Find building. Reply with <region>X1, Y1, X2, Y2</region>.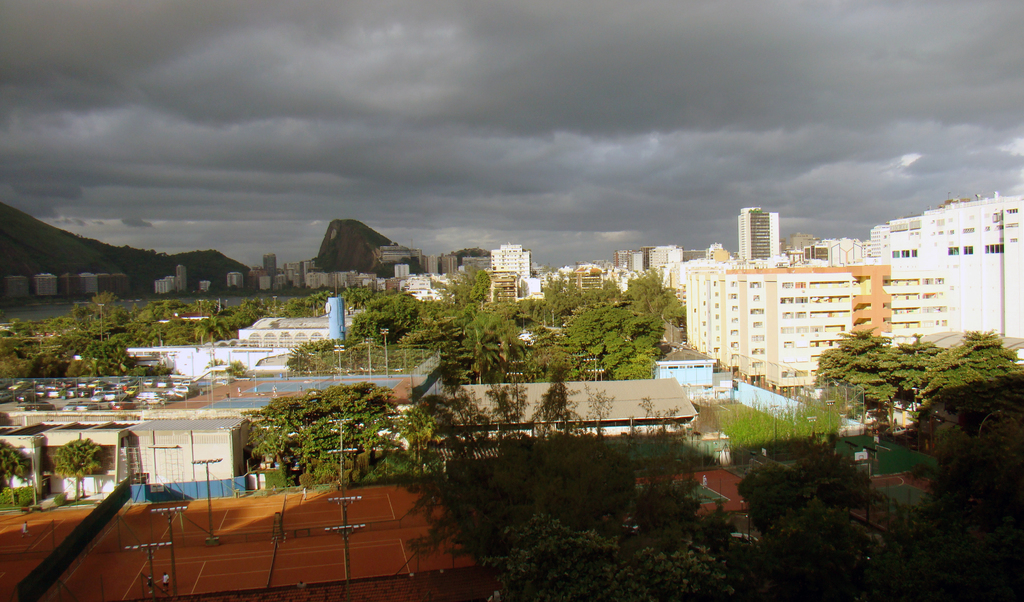
<region>60, 267, 128, 296</region>.
